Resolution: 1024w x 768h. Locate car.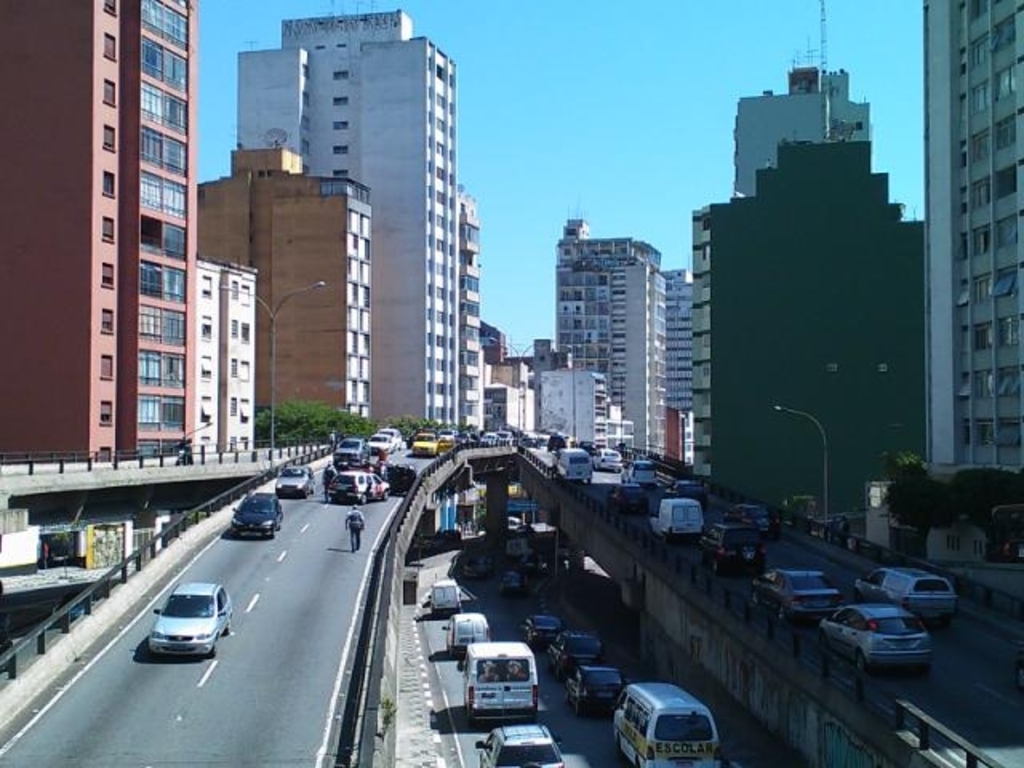
<bbox>819, 600, 933, 670</bbox>.
